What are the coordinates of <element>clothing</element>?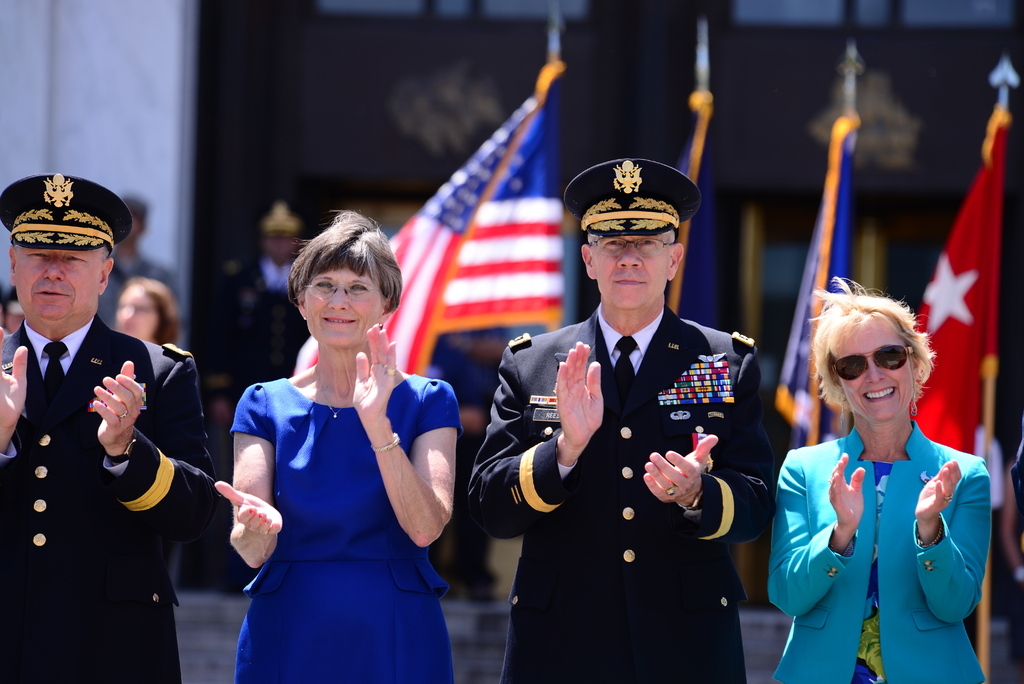
bbox(466, 305, 777, 683).
